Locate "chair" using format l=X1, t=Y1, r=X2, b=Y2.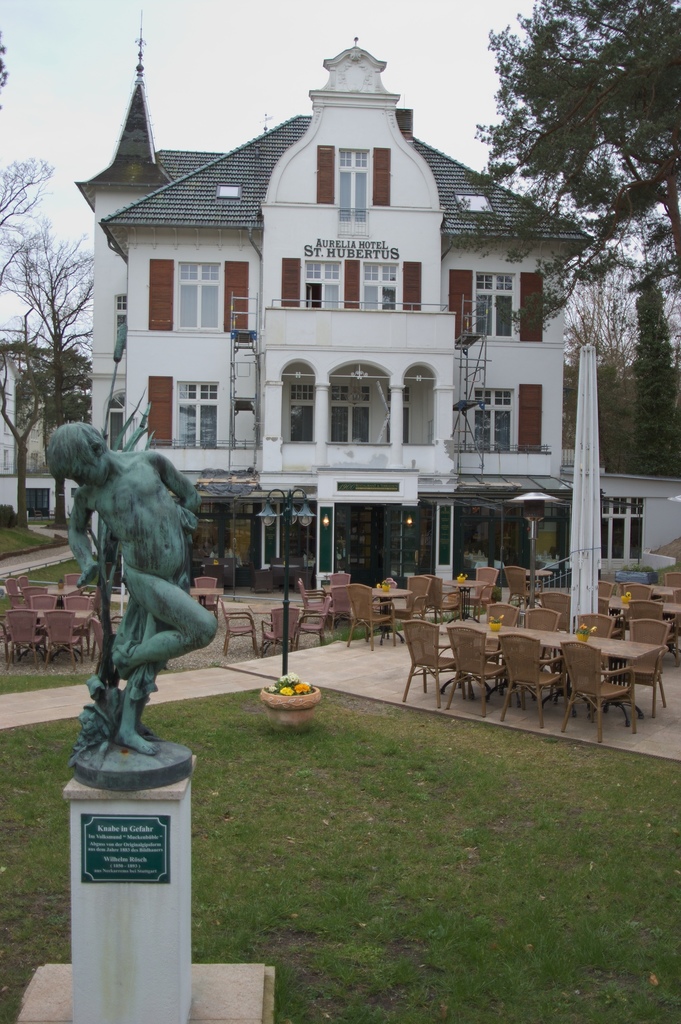
l=568, t=633, r=651, b=749.
